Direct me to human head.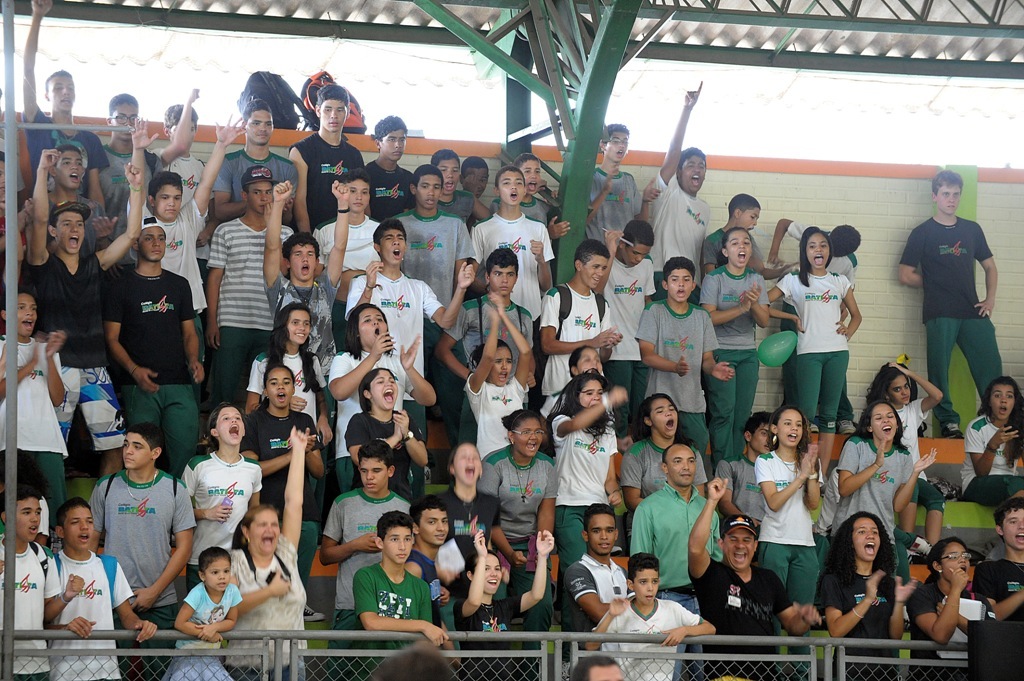
Direction: <region>719, 228, 757, 265</region>.
